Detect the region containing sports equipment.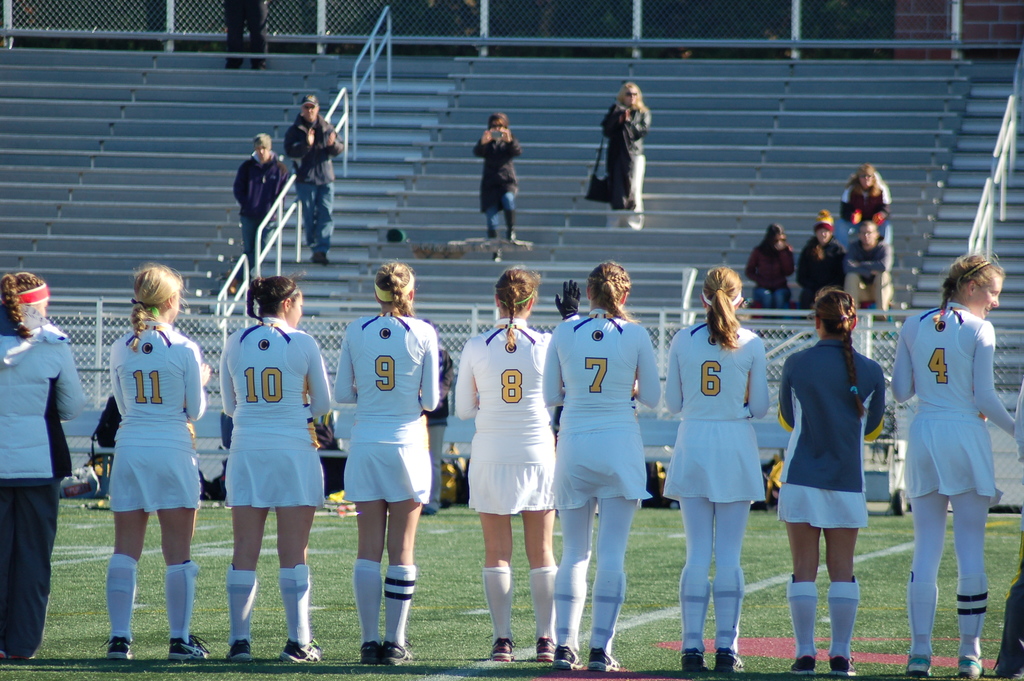
383 639 417 667.
